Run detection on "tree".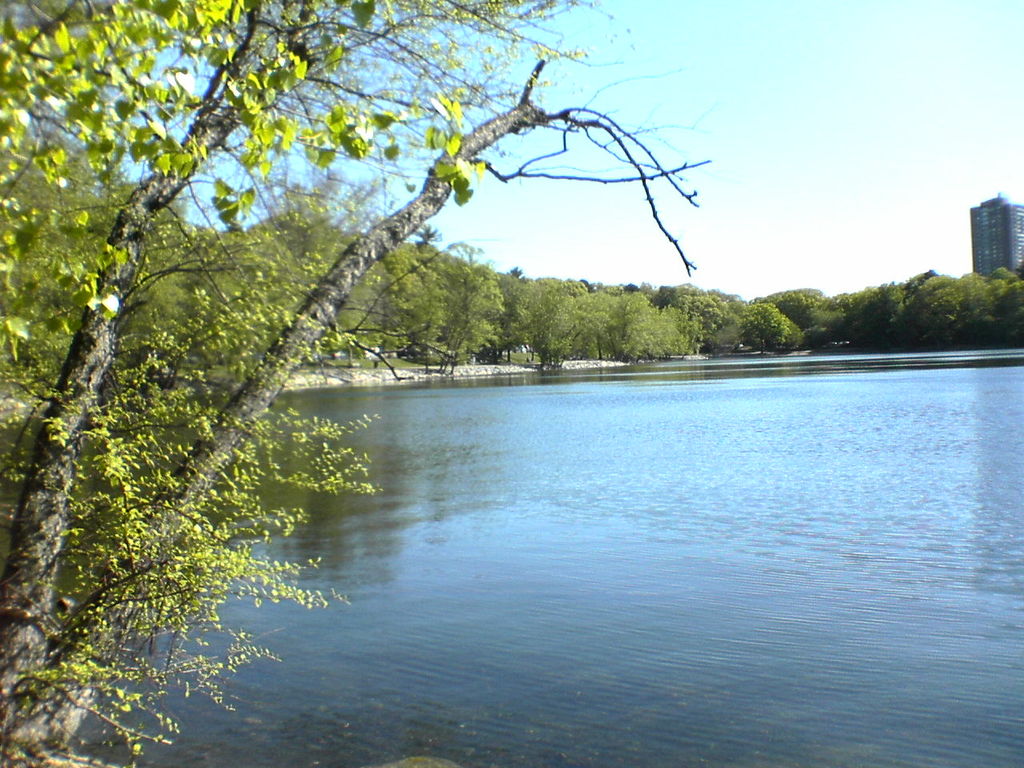
Result: {"left": 763, "top": 282, "right": 846, "bottom": 350}.
